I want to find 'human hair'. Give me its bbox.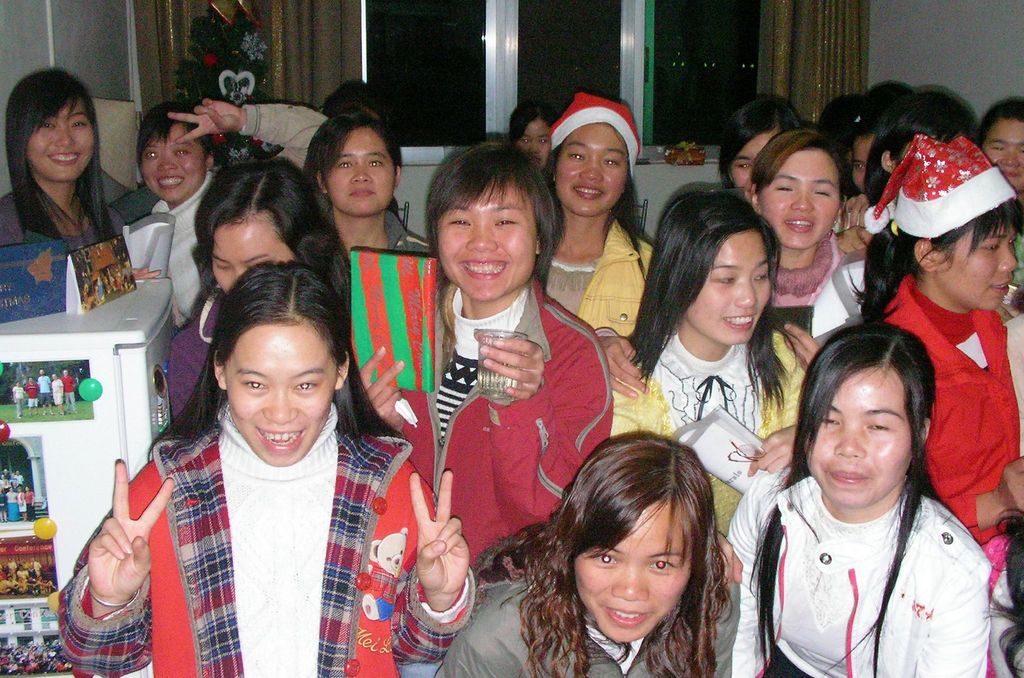
region(863, 81, 981, 206).
